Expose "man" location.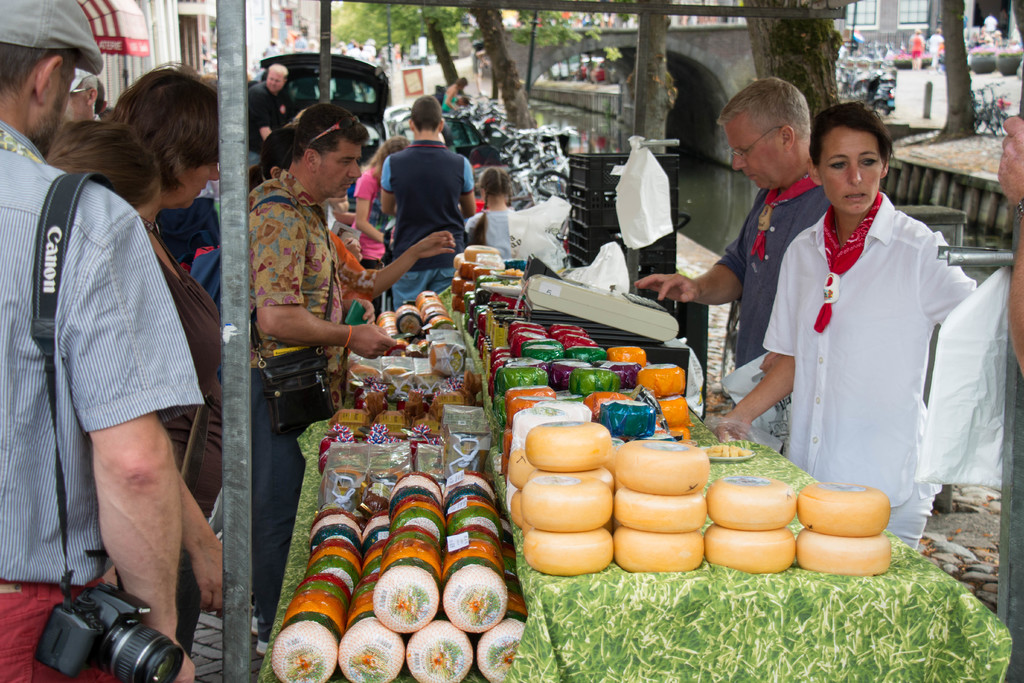
Exposed at 64:65:100:118.
